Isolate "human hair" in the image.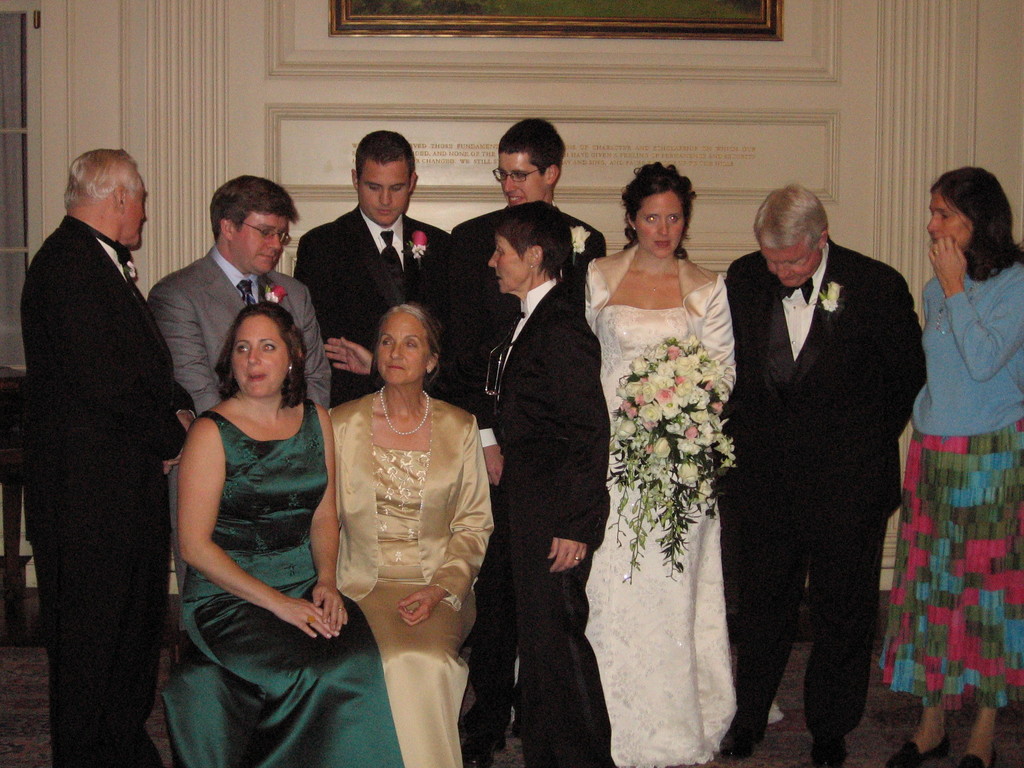
Isolated region: left=931, top=163, right=1010, bottom=282.
